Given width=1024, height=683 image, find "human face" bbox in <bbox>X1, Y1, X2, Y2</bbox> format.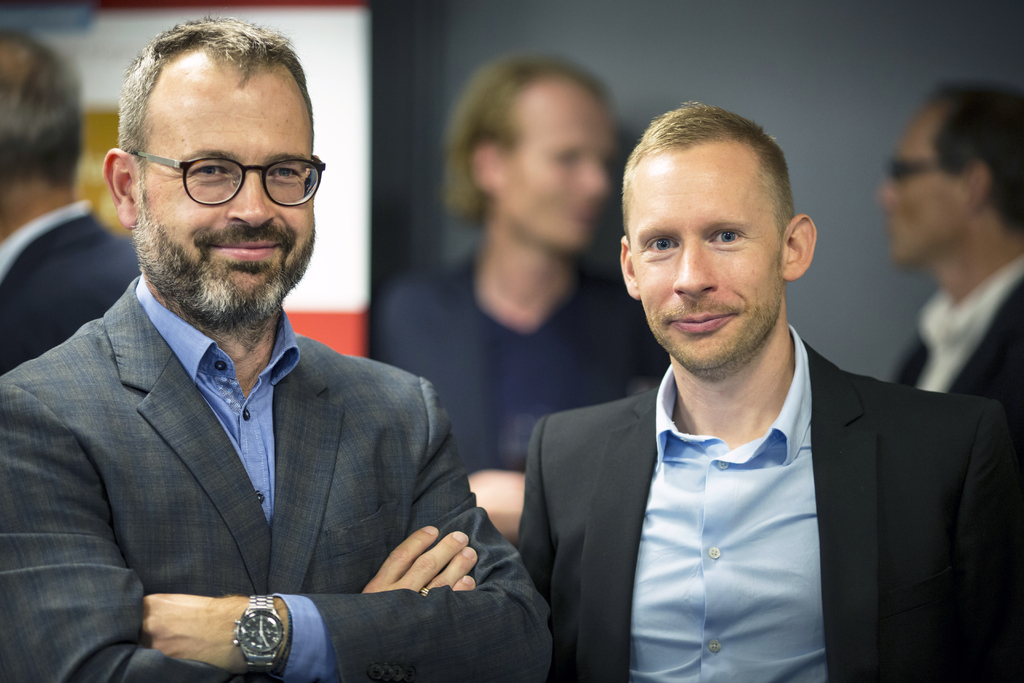
<bbox>634, 147, 774, 374</bbox>.
